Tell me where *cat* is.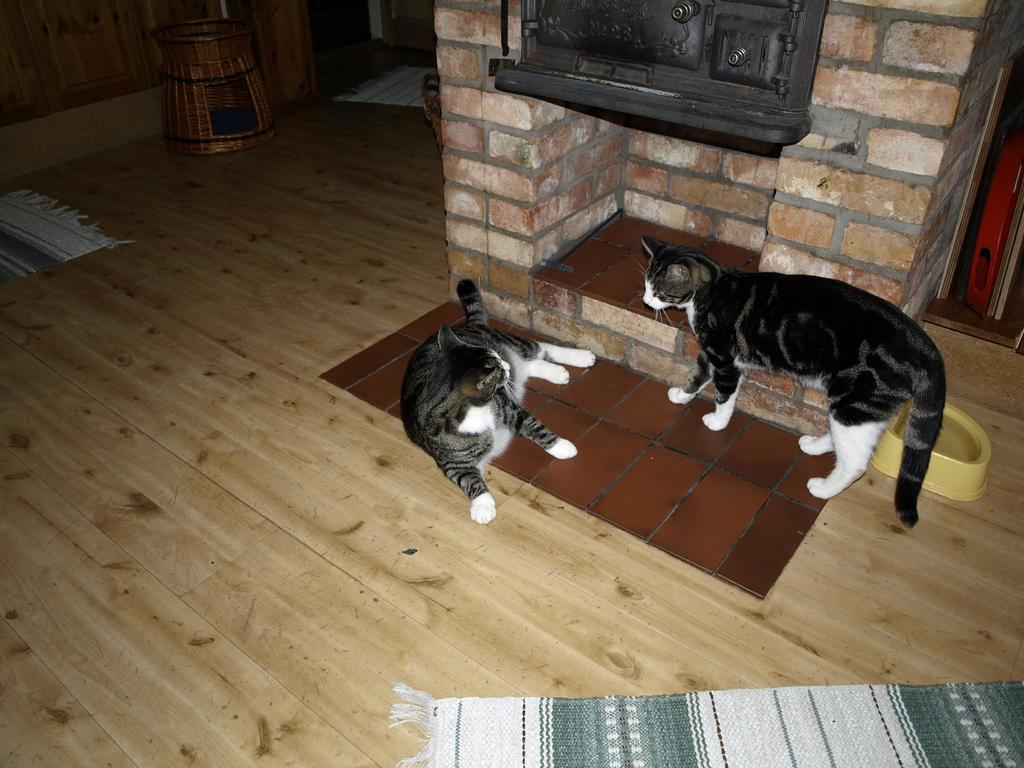
*cat* is at region(399, 278, 596, 528).
